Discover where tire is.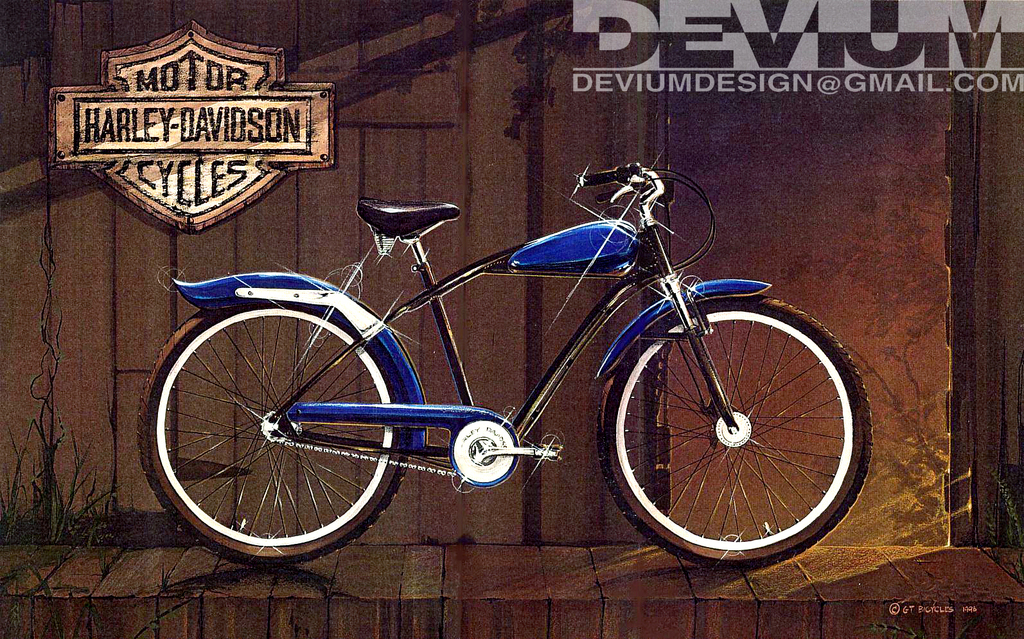
Discovered at 152 289 412 559.
